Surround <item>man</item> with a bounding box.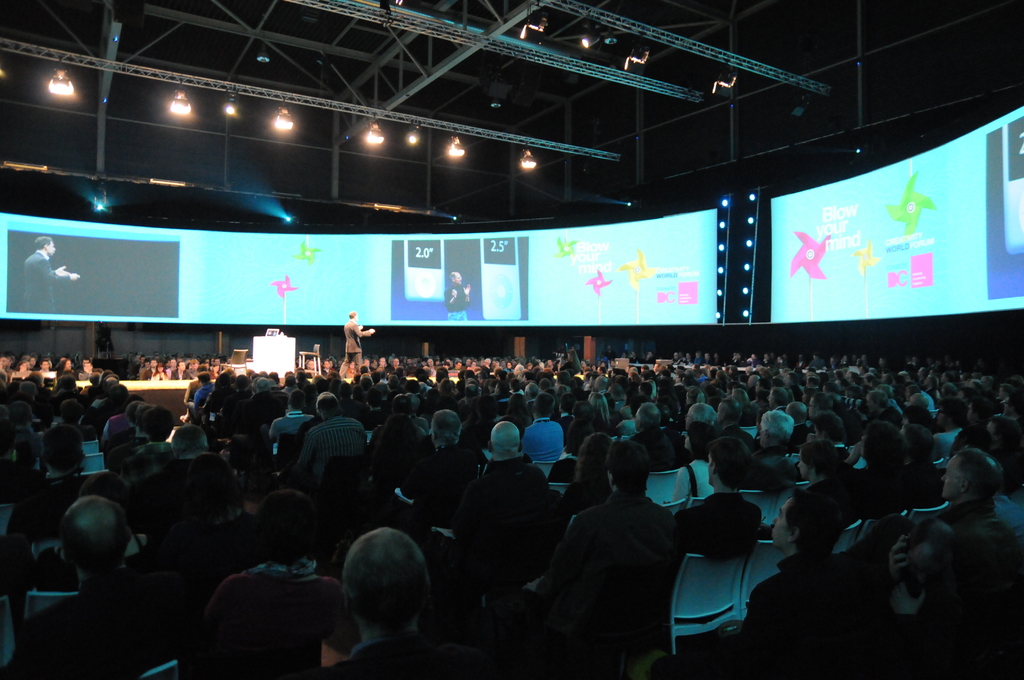
locate(680, 404, 712, 437).
